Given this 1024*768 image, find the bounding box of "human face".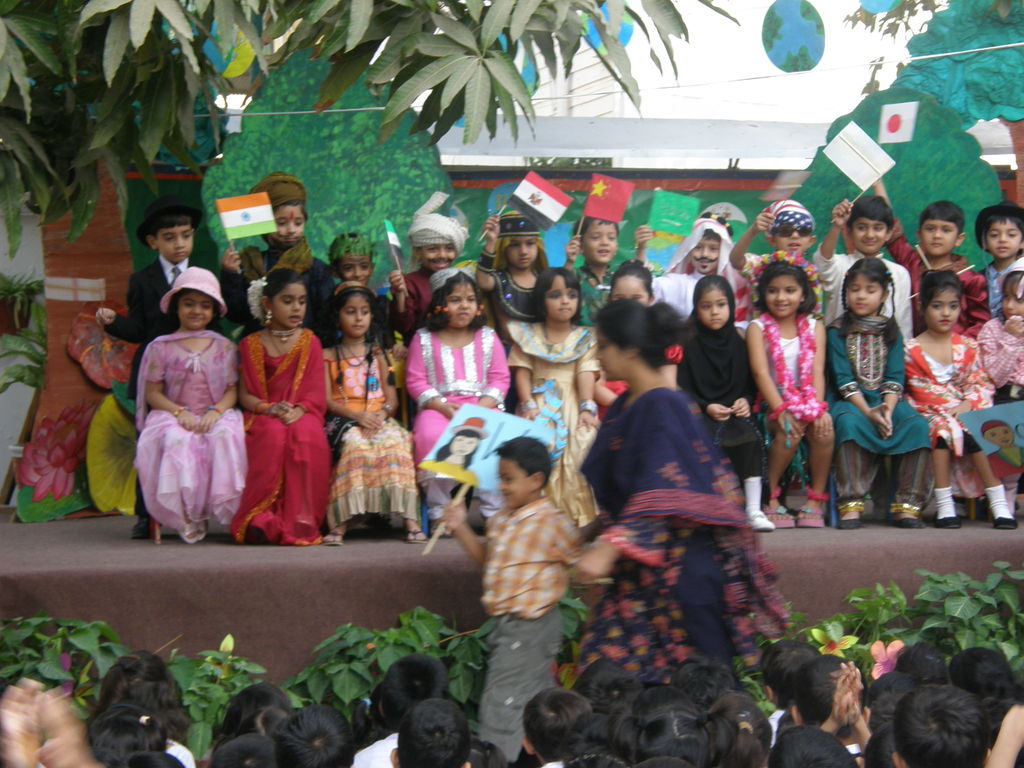
(left=595, top=331, right=622, bottom=377).
